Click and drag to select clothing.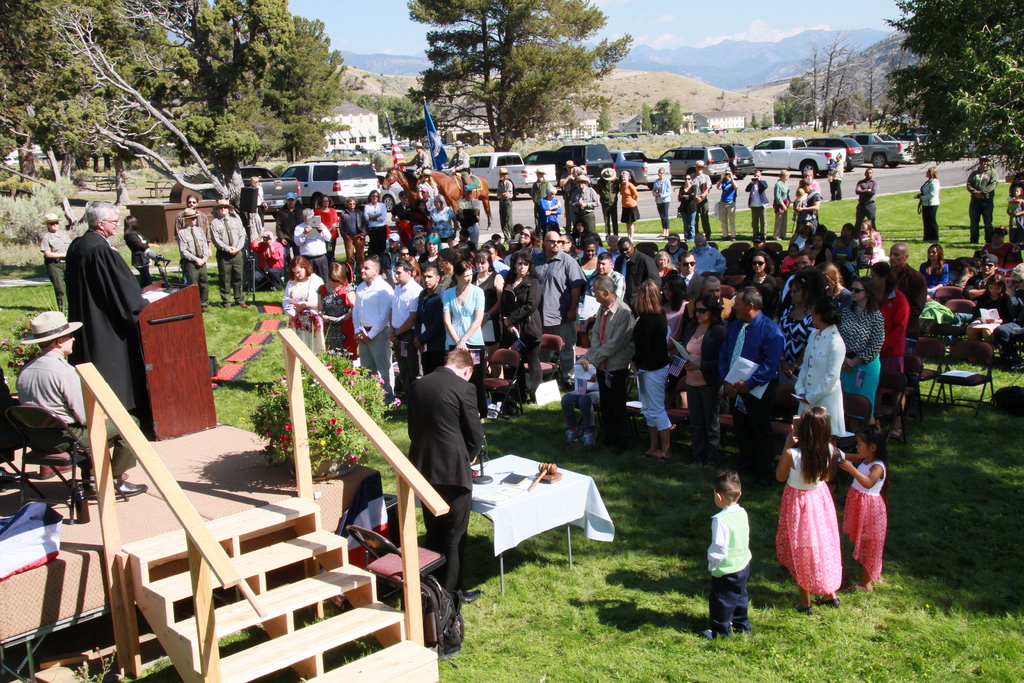
Selection: (496, 179, 513, 241).
